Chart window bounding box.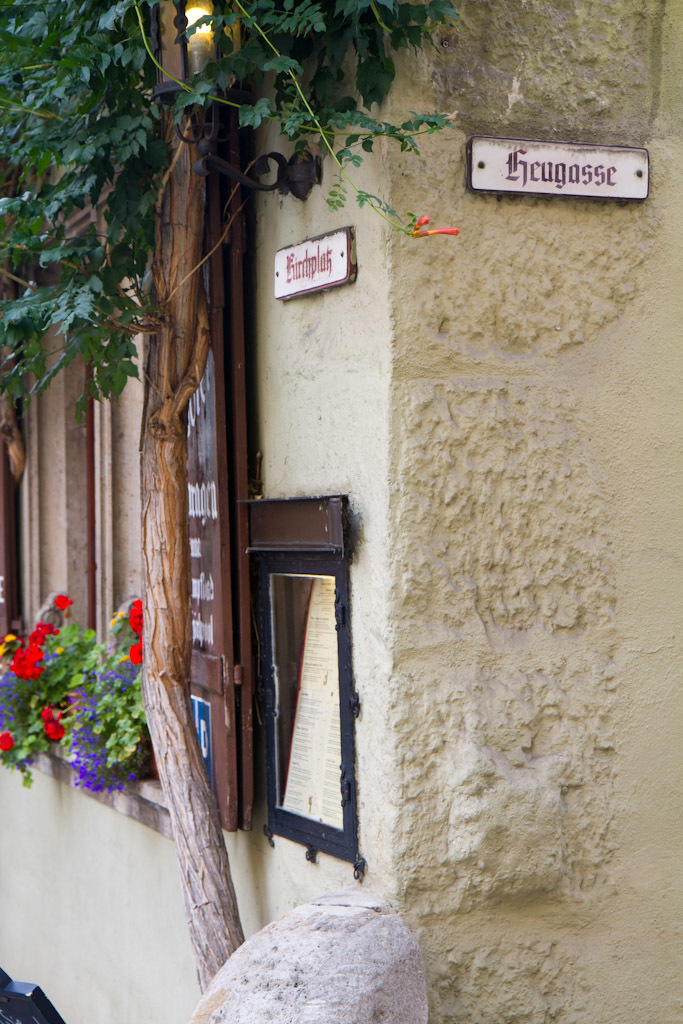
Charted: pyautogui.locateOnScreen(61, 164, 237, 831).
